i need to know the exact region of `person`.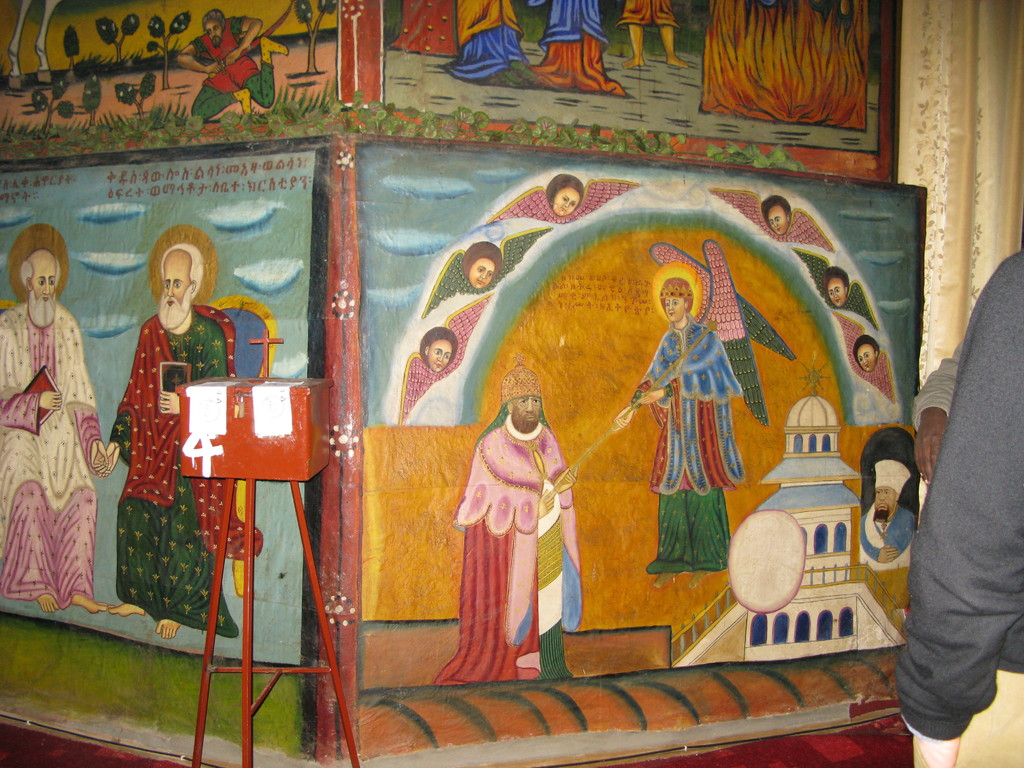
Region: left=455, top=366, right=566, bottom=659.
